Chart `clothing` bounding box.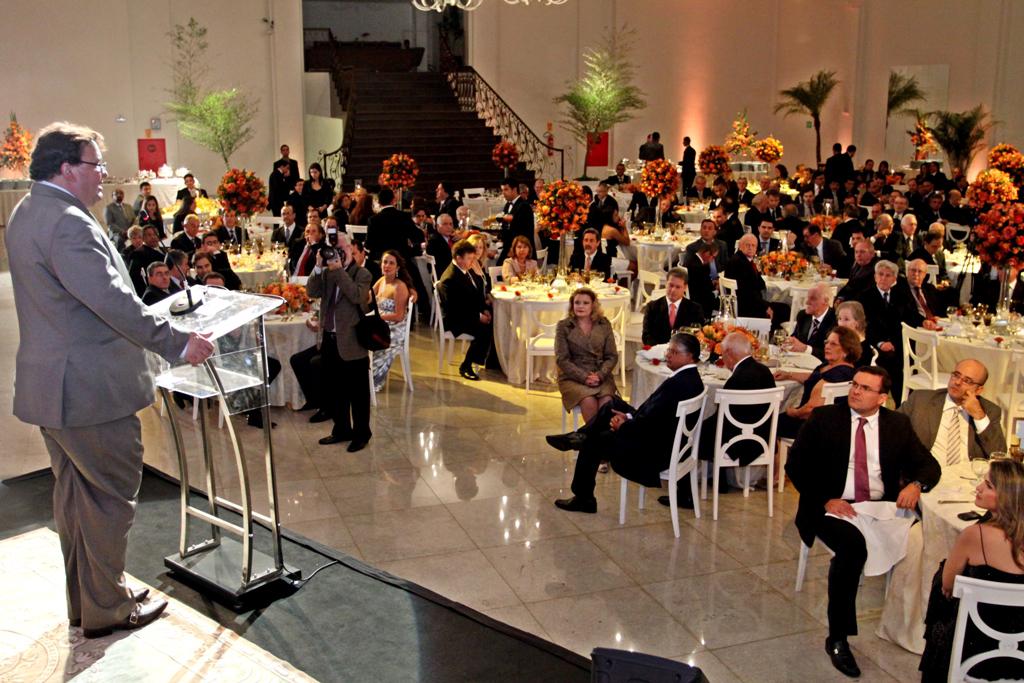
Charted: 805,231,844,275.
